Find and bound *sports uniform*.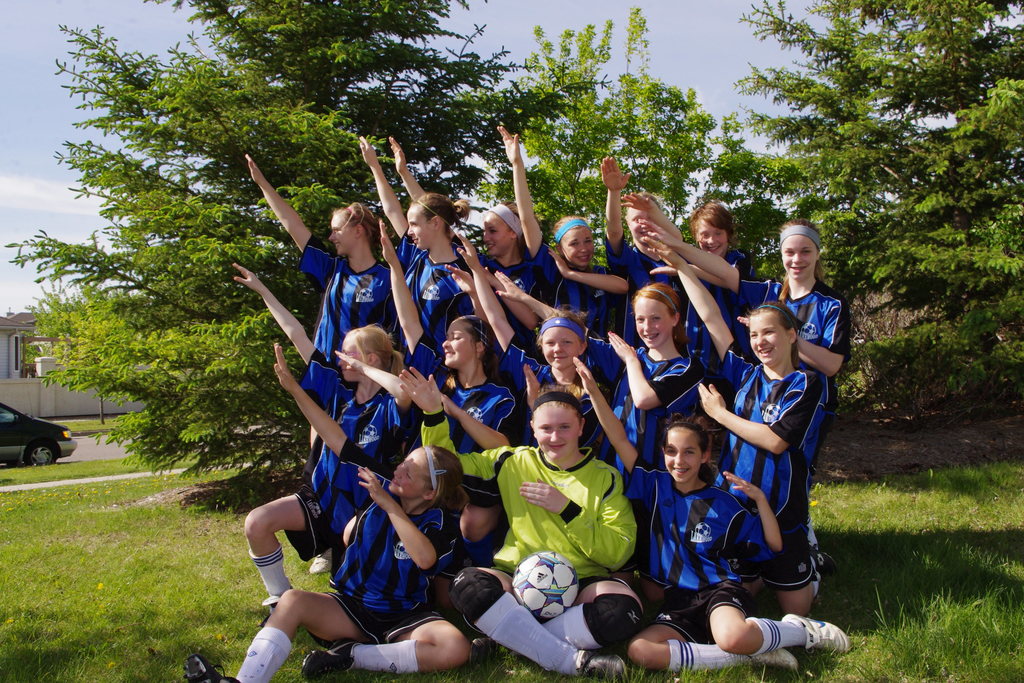
Bound: <region>400, 237, 477, 358</region>.
